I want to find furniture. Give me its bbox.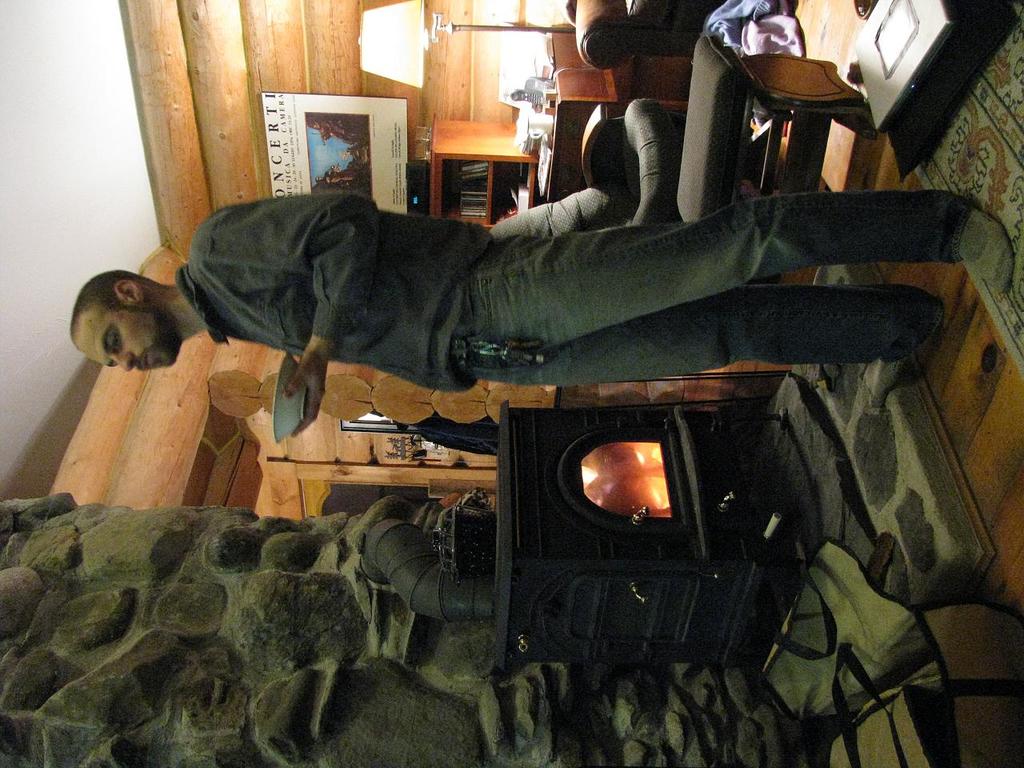
(436,112,542,230).
